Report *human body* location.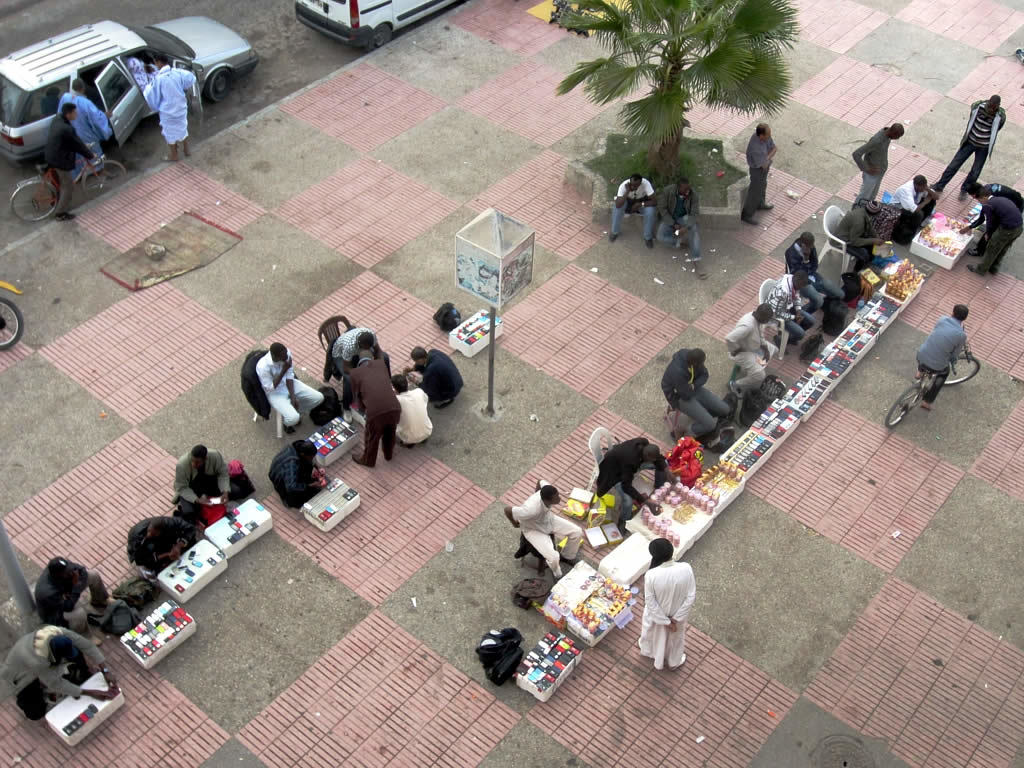
Report: 601/438/674/532.
